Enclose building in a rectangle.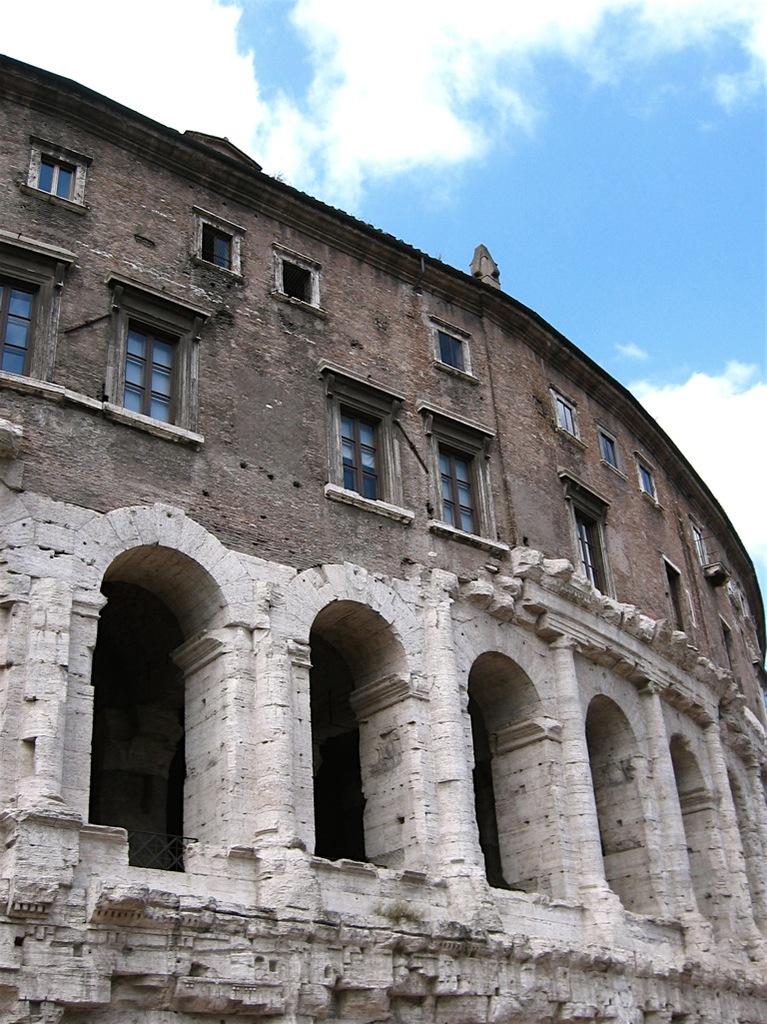
bbox=[0, 56, 766, 1023].
